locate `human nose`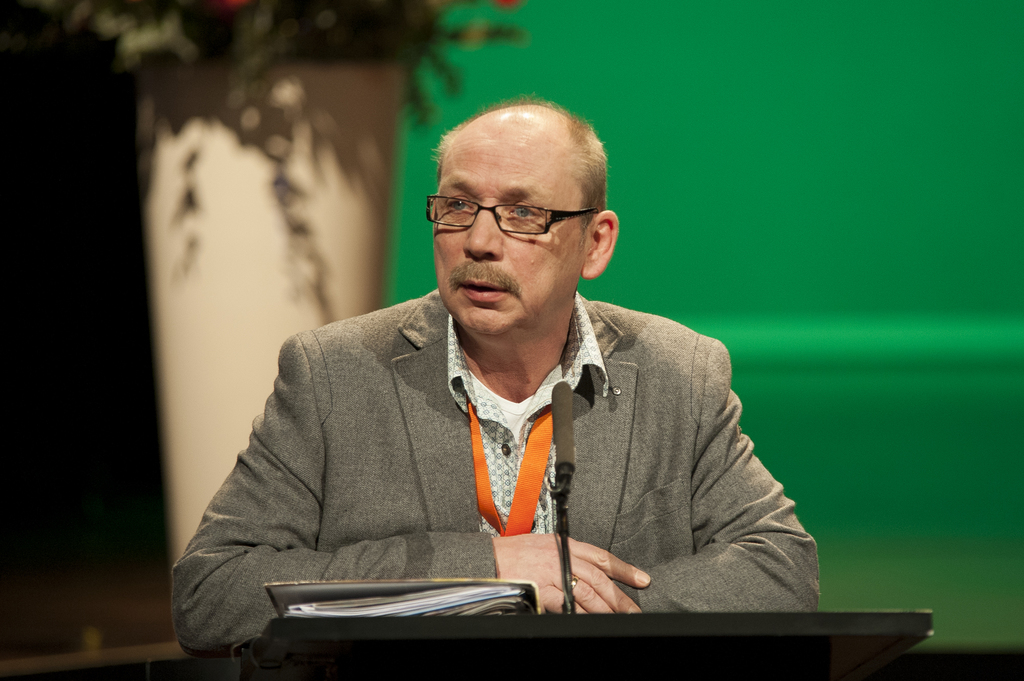
detection(463, 199, 502, 258)
